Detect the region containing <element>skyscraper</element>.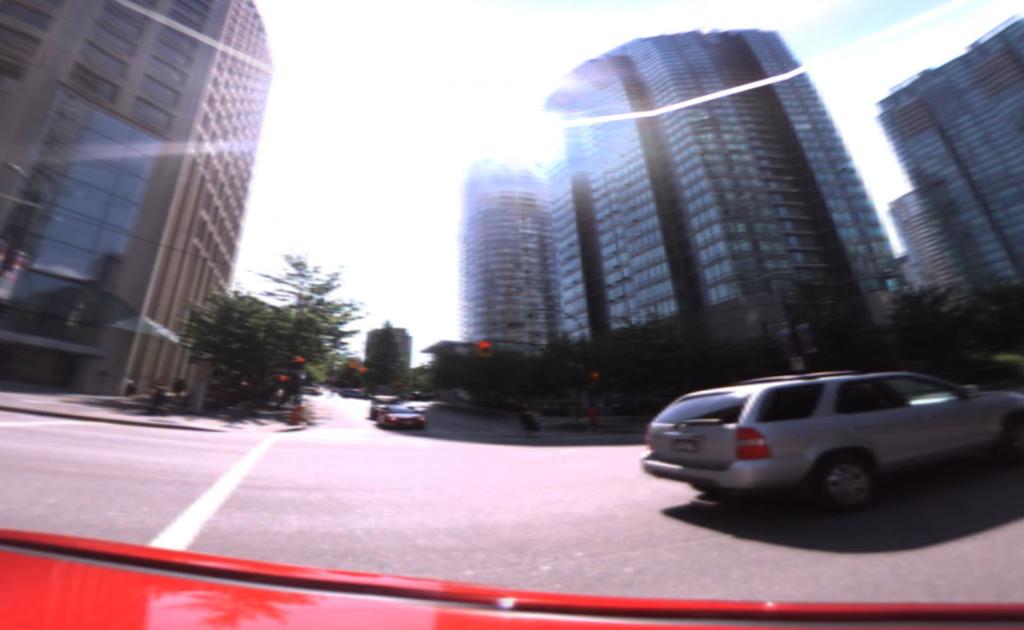
crop(871, 12, 1023, 309).
